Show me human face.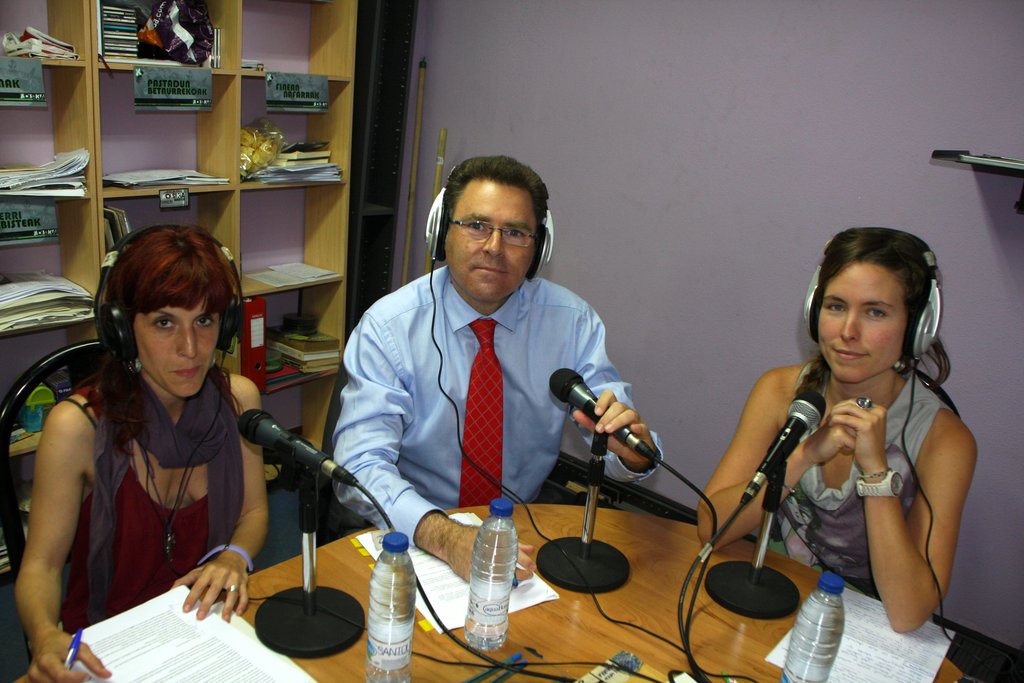
human face is here: left=447, top=176, right=535, bottom=304.
